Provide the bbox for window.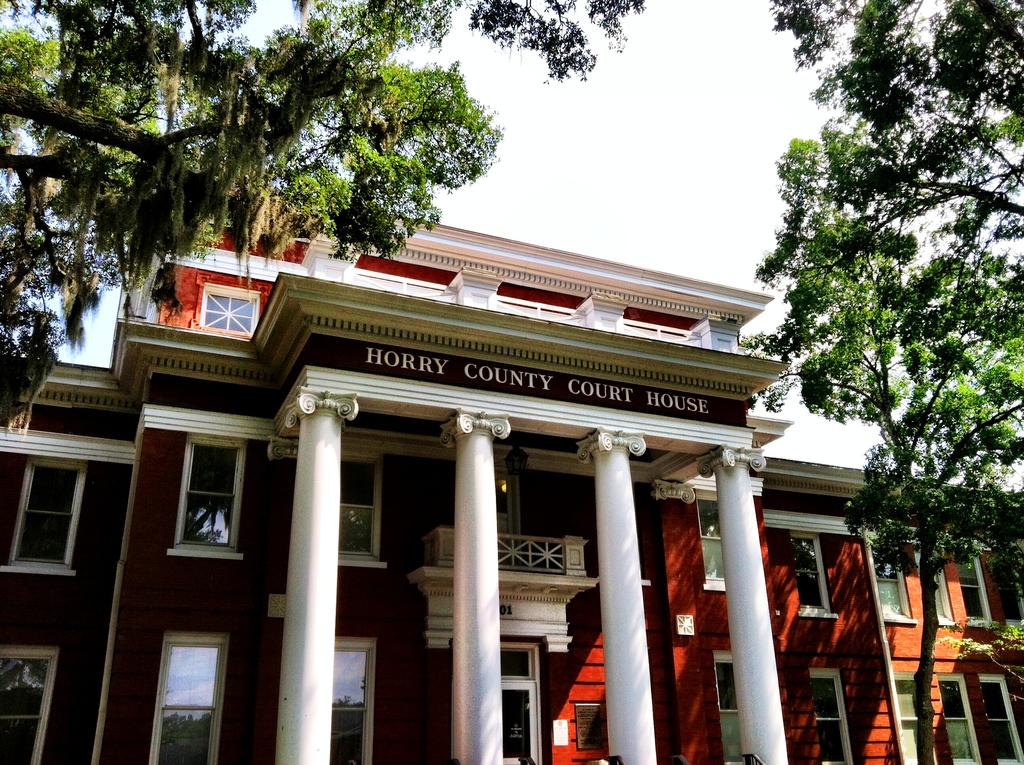
(left=336, top=638, right=376, bottom=764).
